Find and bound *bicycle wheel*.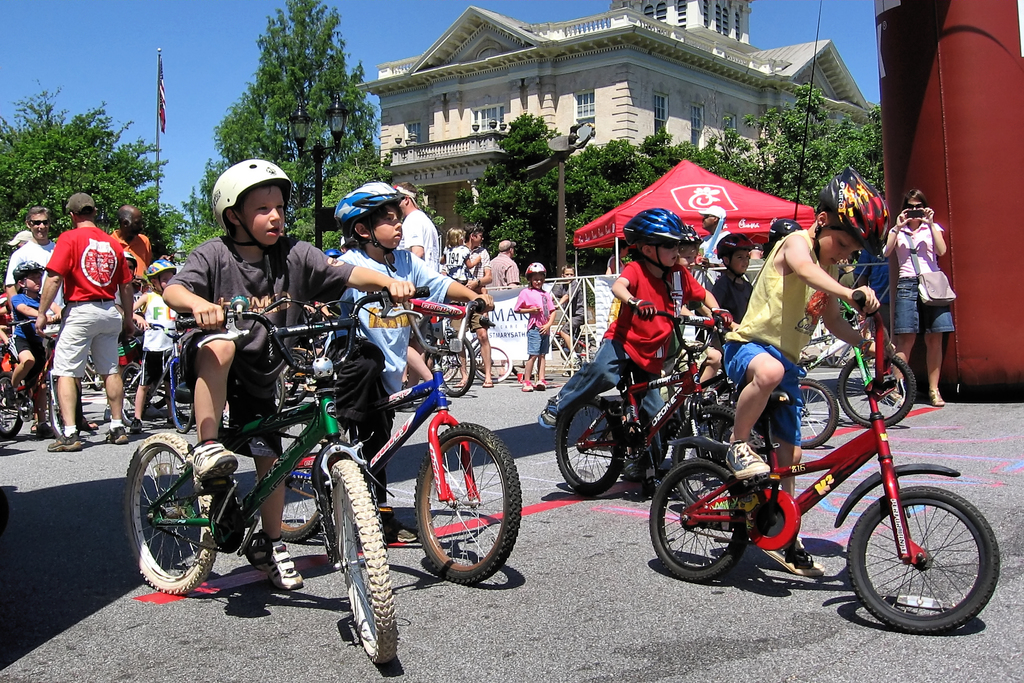
Bound: left=413, top=421, right=522, bottom=584.
